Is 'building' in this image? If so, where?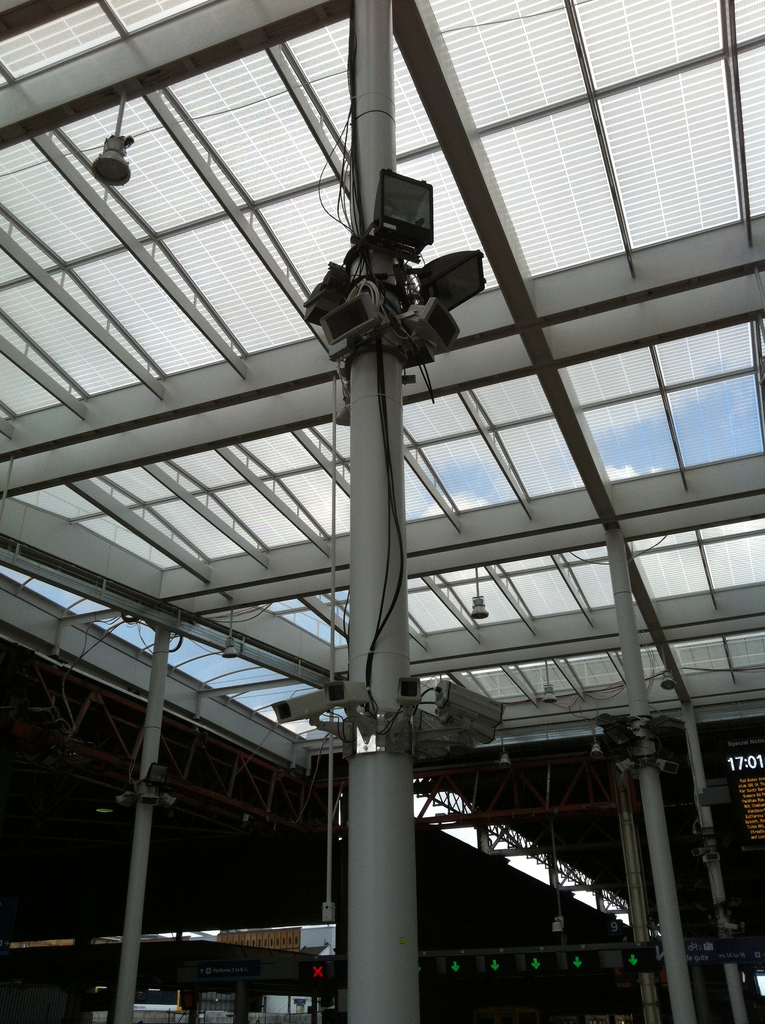
Yes, at bbox(0, 19, 741, 1023).
